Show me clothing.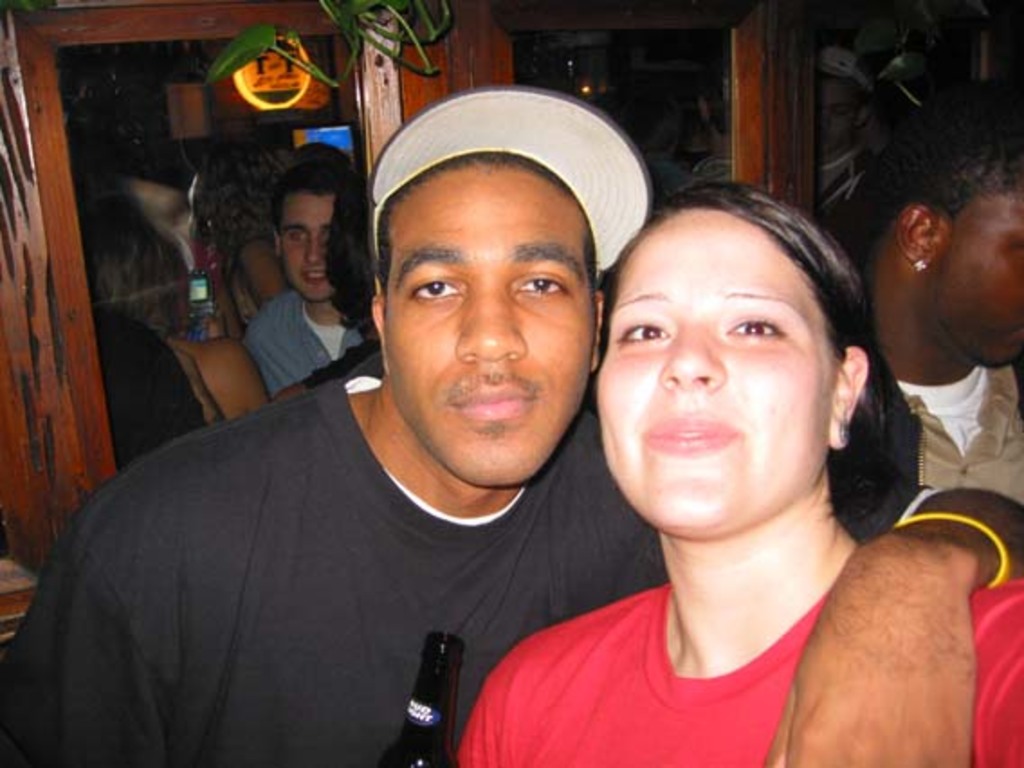
clothing is here: bbox(236, 285, 362, 393).
